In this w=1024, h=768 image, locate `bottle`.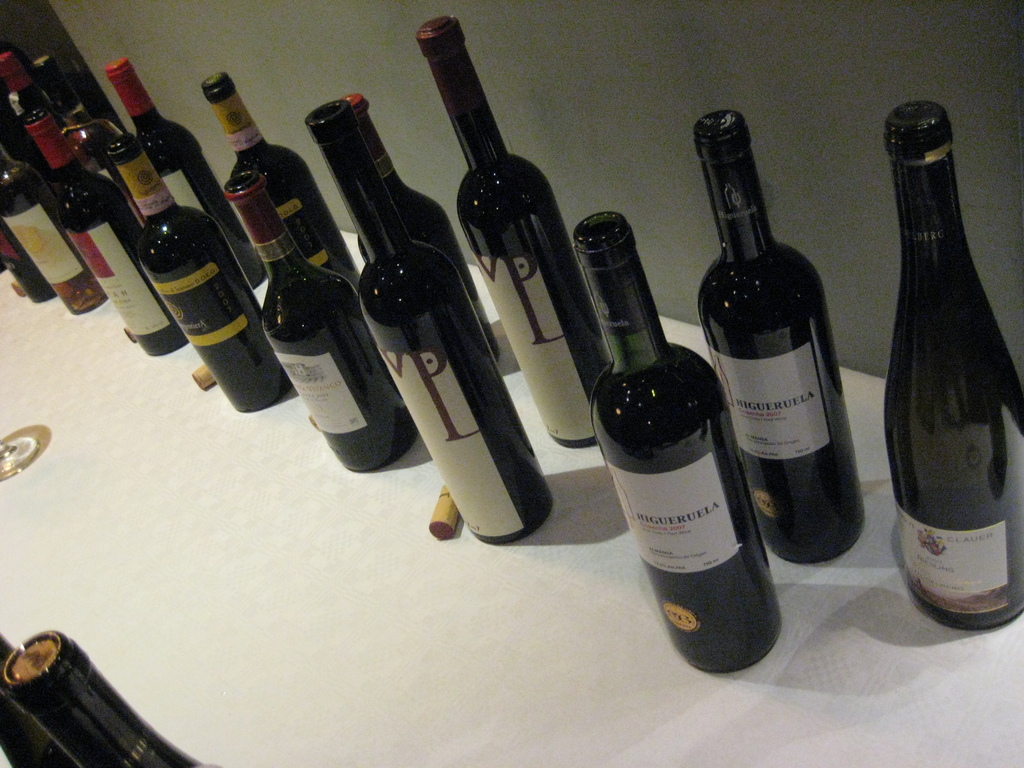
Bounding box: bbox(0, 143, 106, 314).
